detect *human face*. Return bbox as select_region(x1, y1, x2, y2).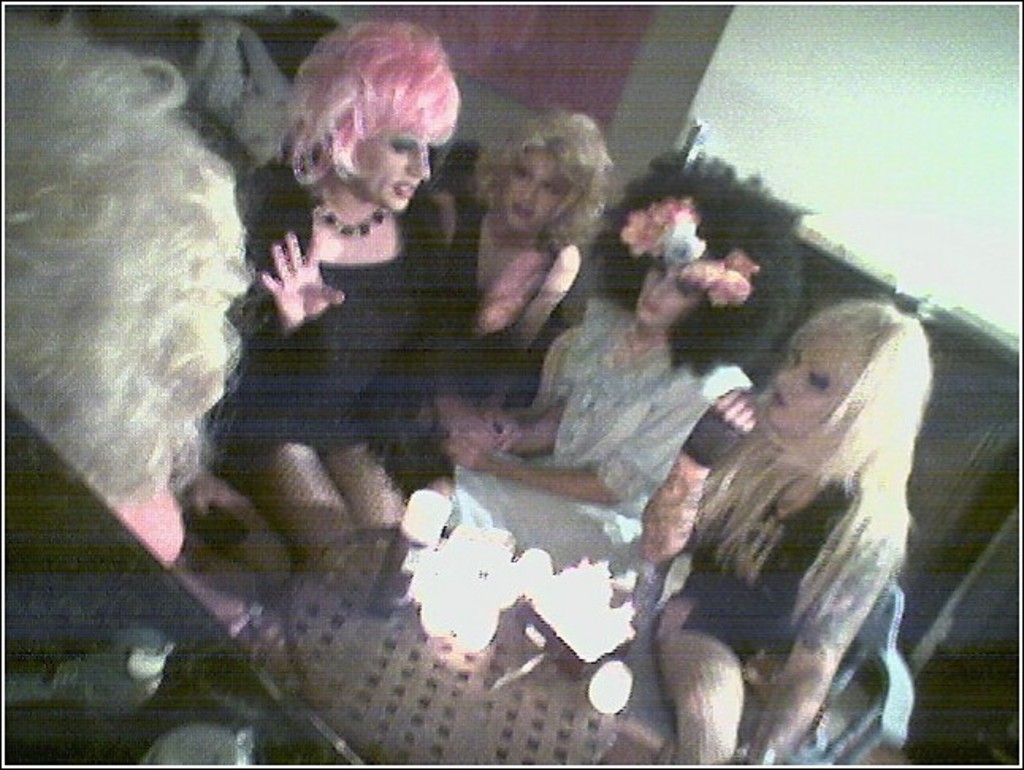
select_region(352, 133, 434, 212).
